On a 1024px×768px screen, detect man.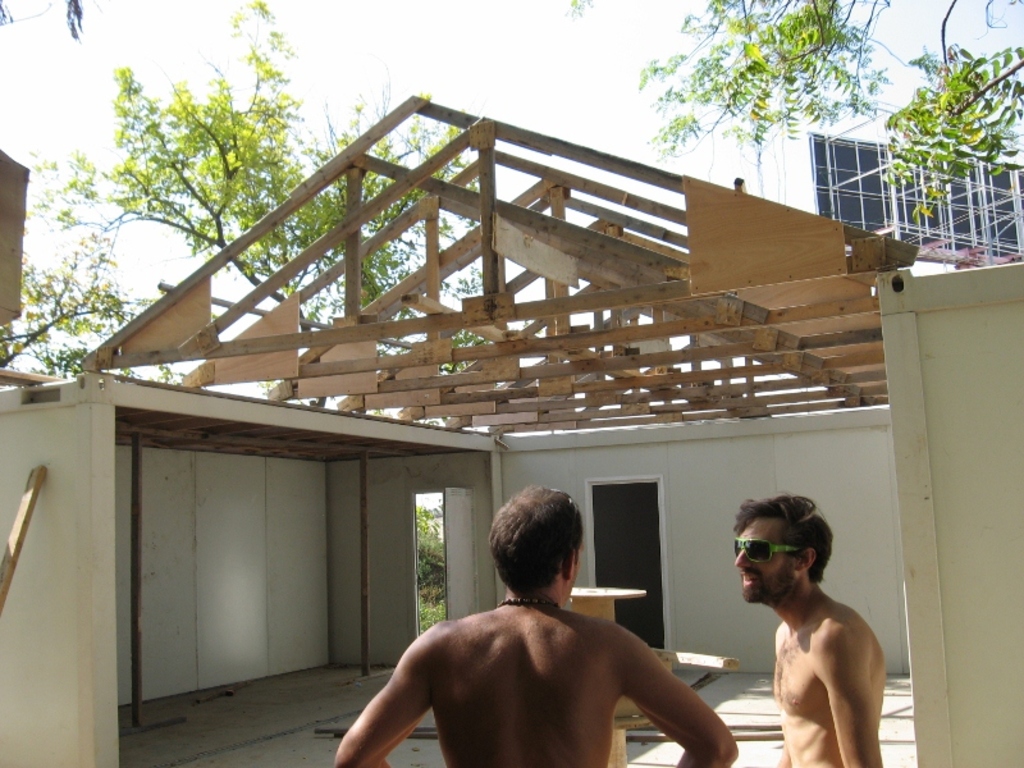
rect(730, 497, 886, 767).
